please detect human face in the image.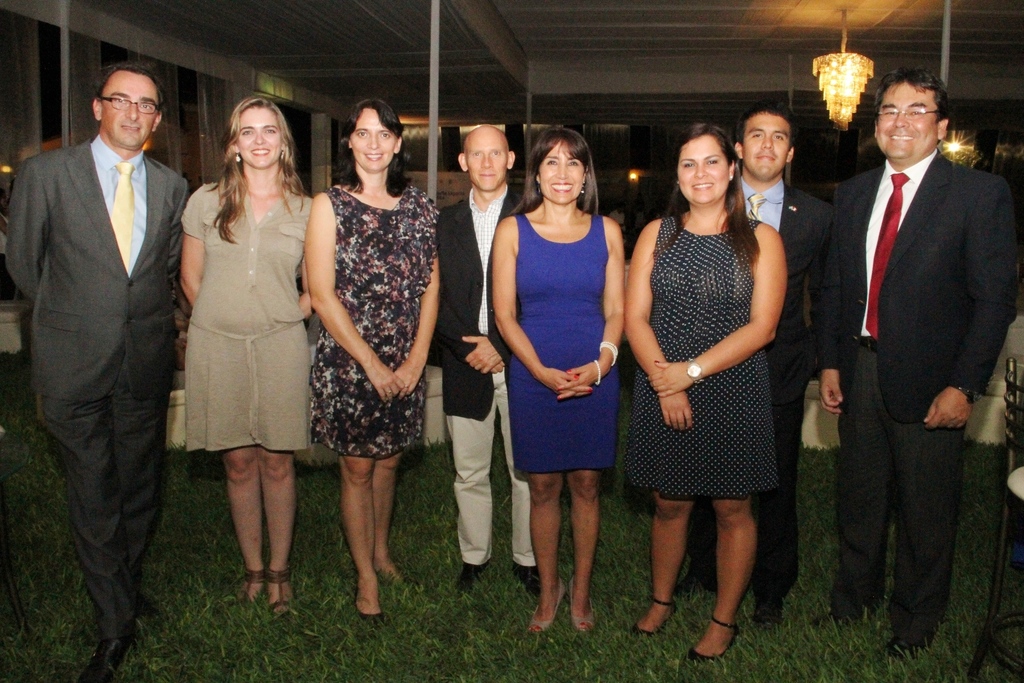
{"x1": 468, "y1": 135, "x2": 510, "y2": 186}.
